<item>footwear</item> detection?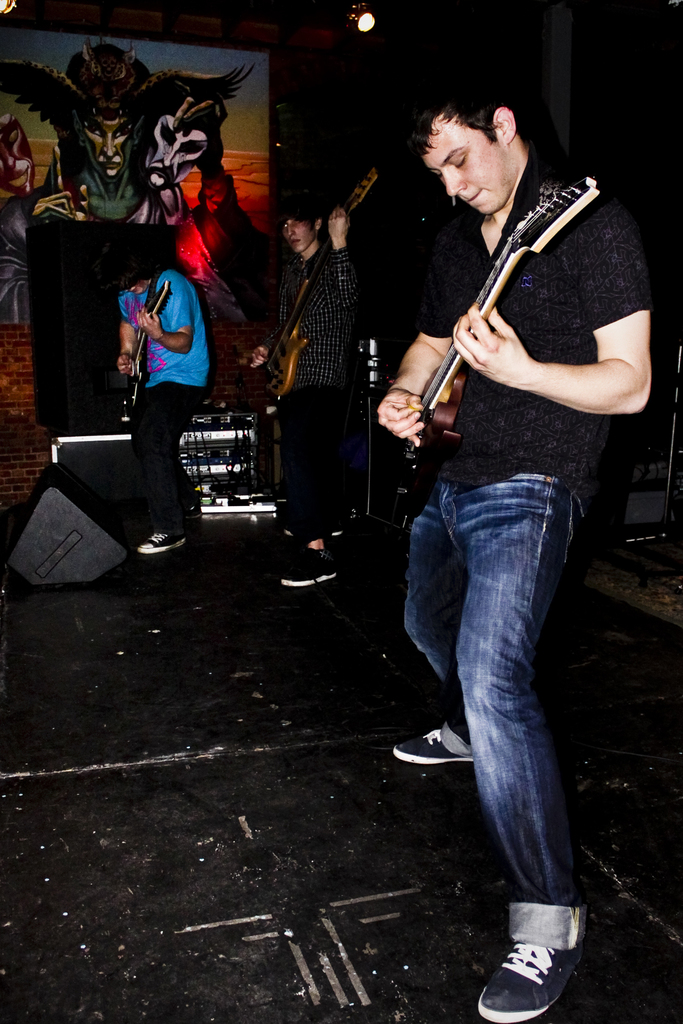
<region>382, 711, 480, 769</region>
